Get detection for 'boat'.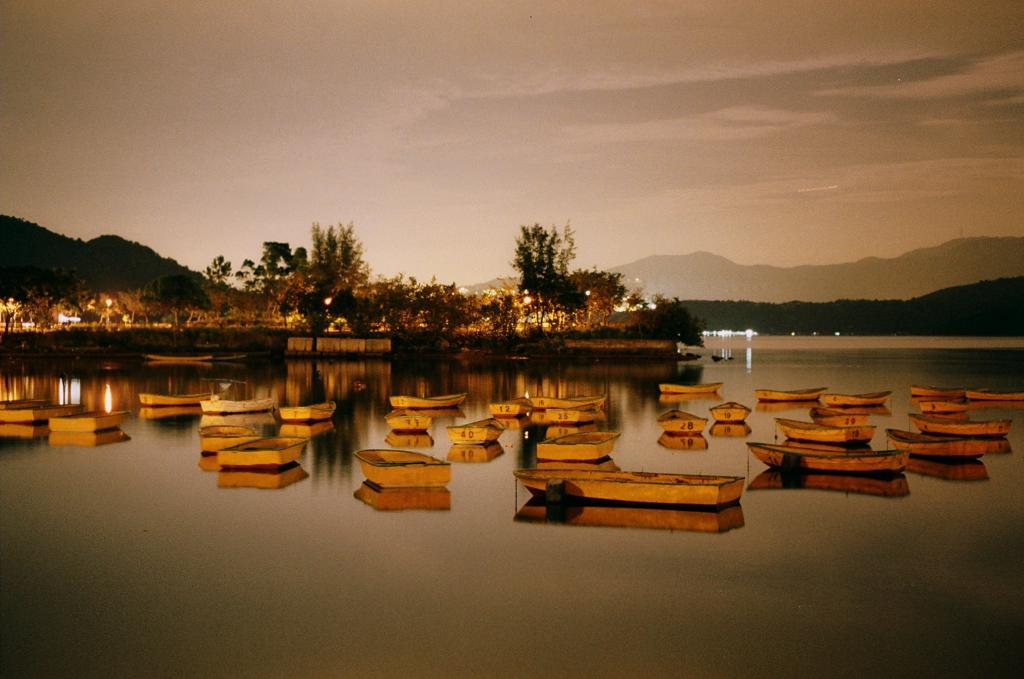
Detection: detection(813, 404, 859, 425).
